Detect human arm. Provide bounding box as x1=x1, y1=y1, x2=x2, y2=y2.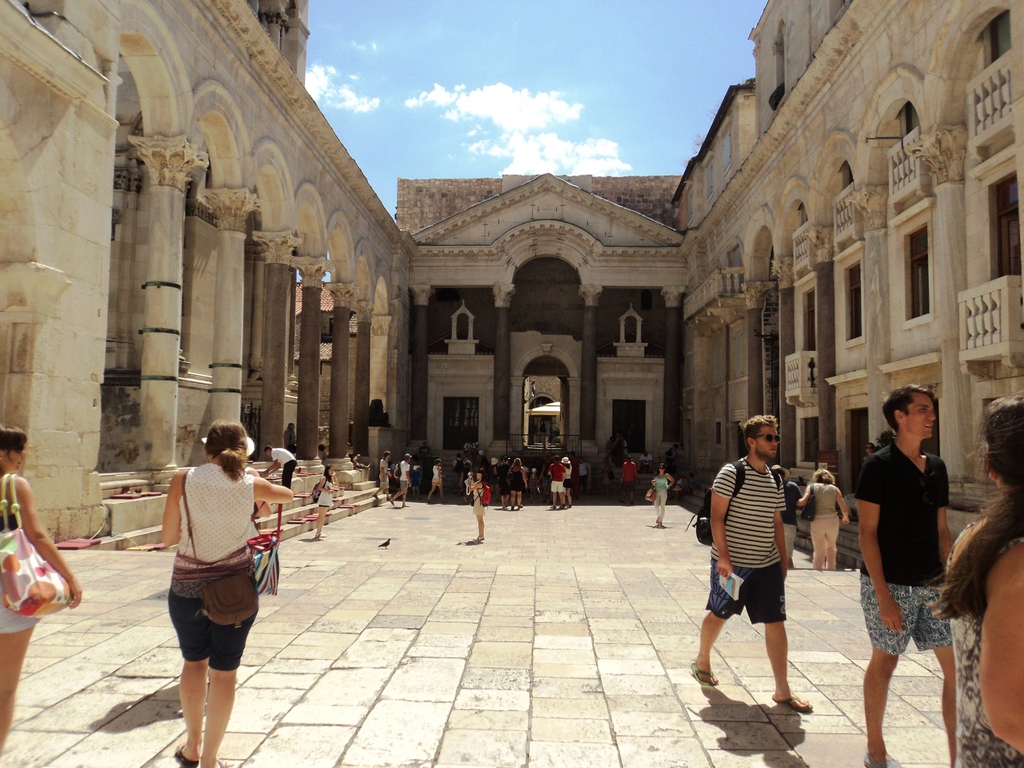
x1=794, y1=484, x2=813, y2=513.
